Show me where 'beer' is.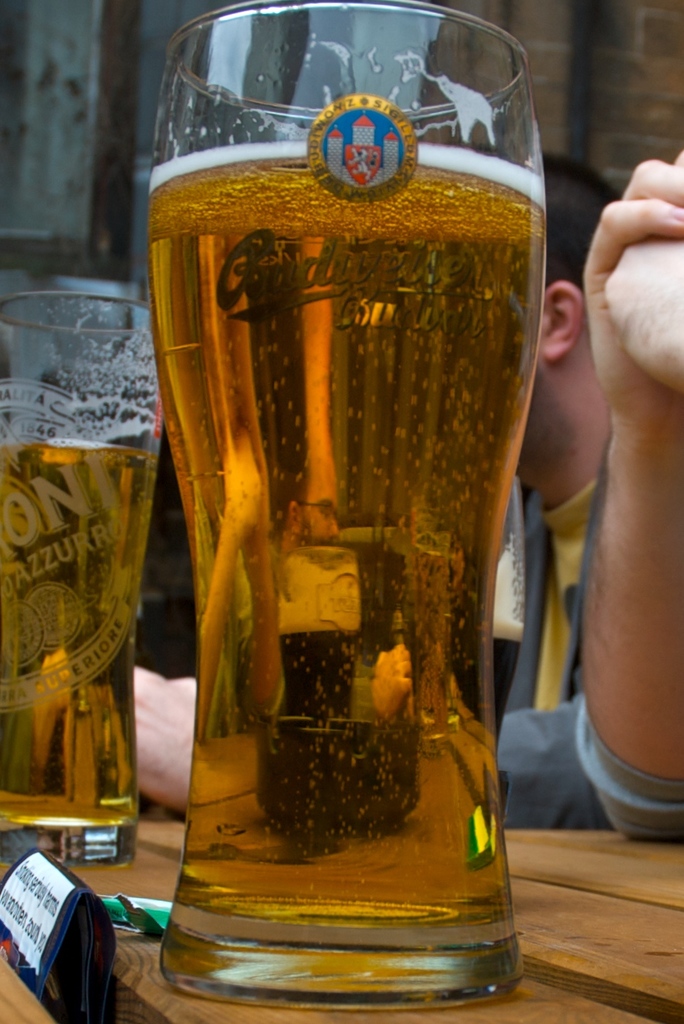
'beer' is at 152,137,543,935.
